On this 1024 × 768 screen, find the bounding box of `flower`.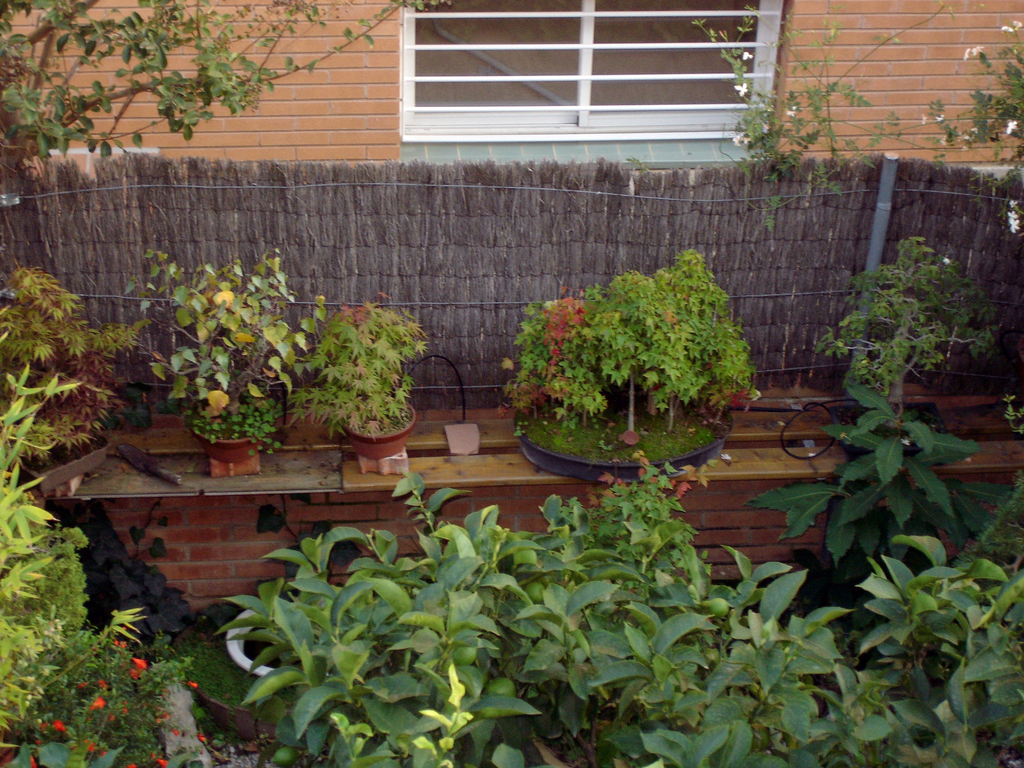
Bounding box: 29,756,39,767.
